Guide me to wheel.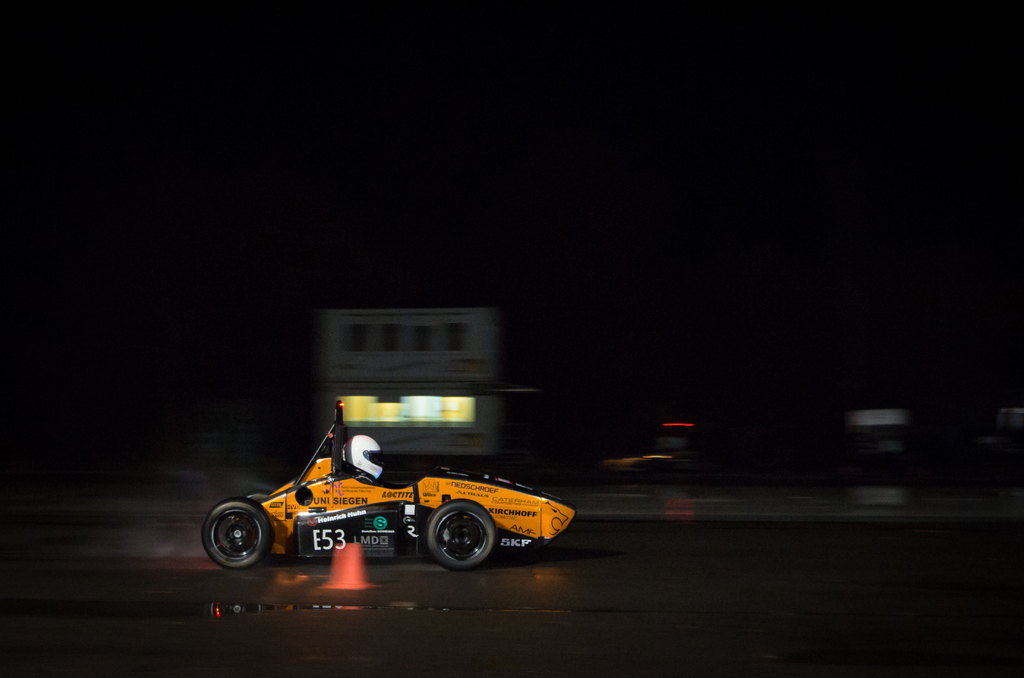
Guidance: bbox(428, 504, 499, 567).
